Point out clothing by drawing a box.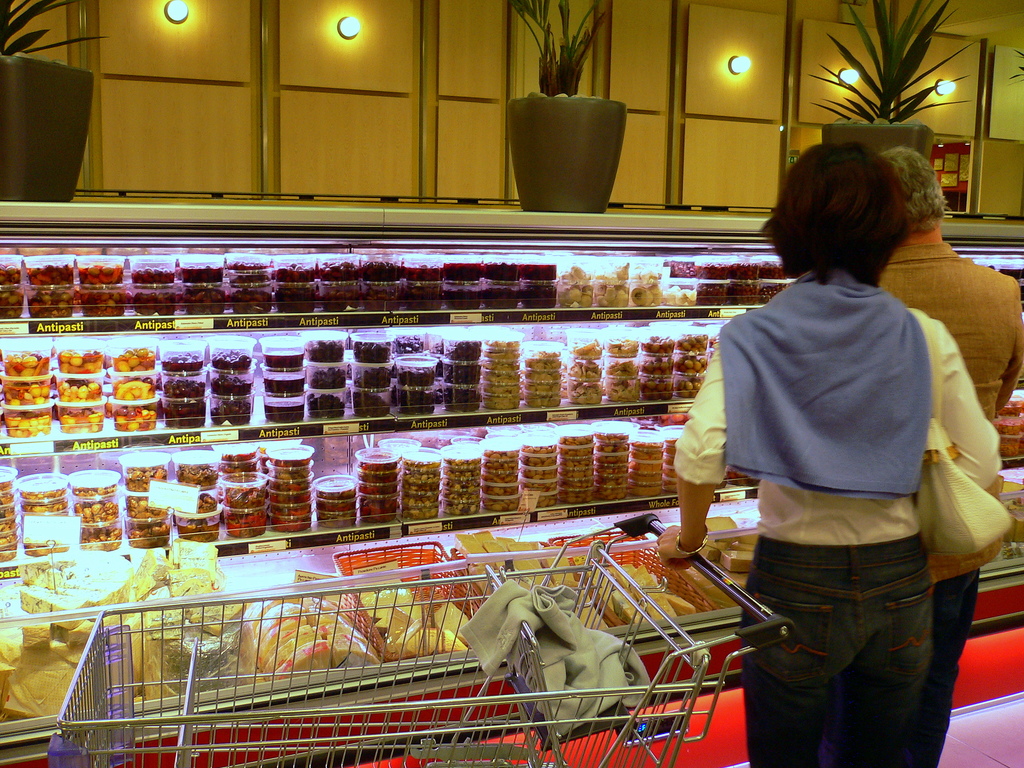
l=675, t=271, r=1004, b=547.
